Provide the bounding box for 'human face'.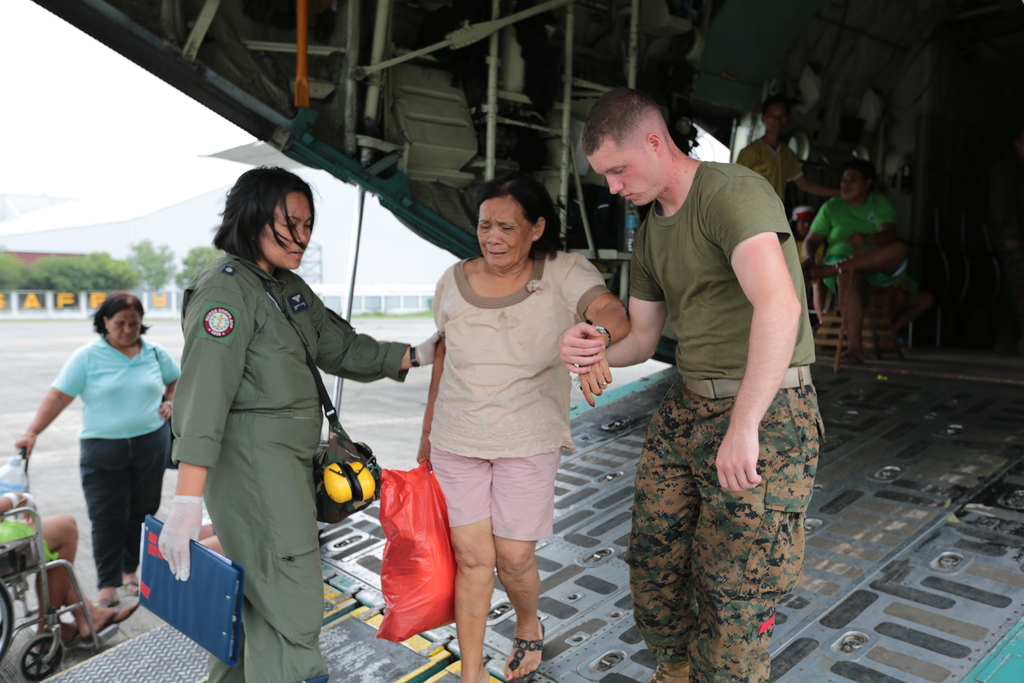
(left=477, top=198, right=532, bottom=270).
